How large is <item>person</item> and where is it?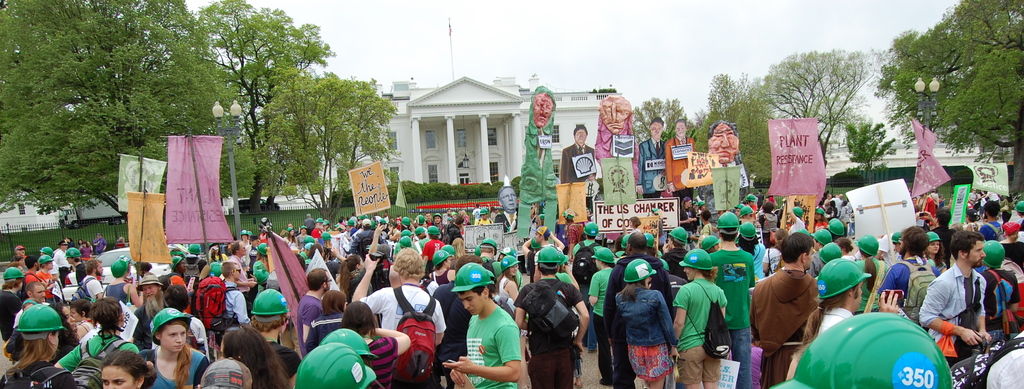
Bounding box: (611, 236, 626, 255).
